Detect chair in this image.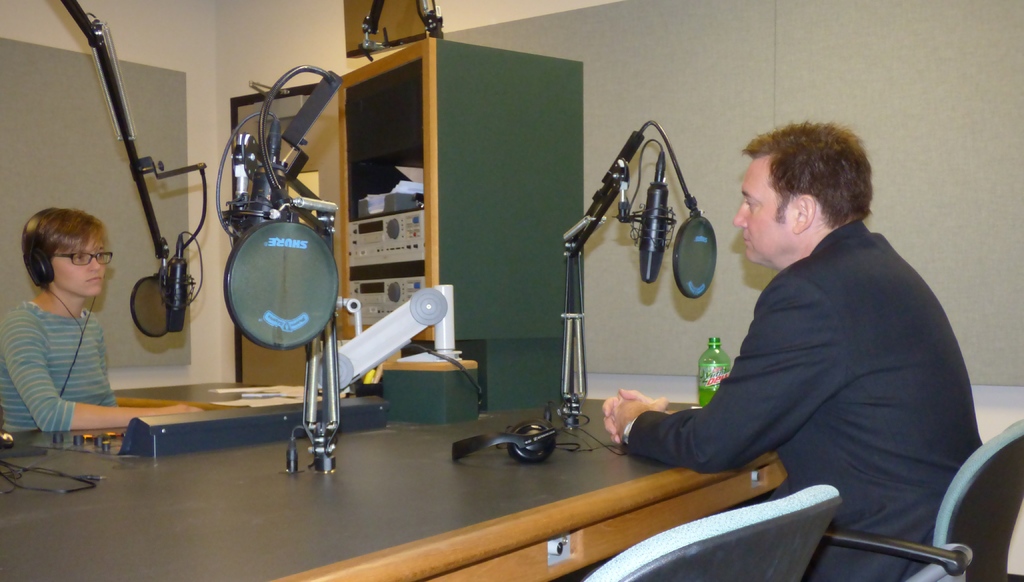
Detection: 832, 425, 1023, 581.
